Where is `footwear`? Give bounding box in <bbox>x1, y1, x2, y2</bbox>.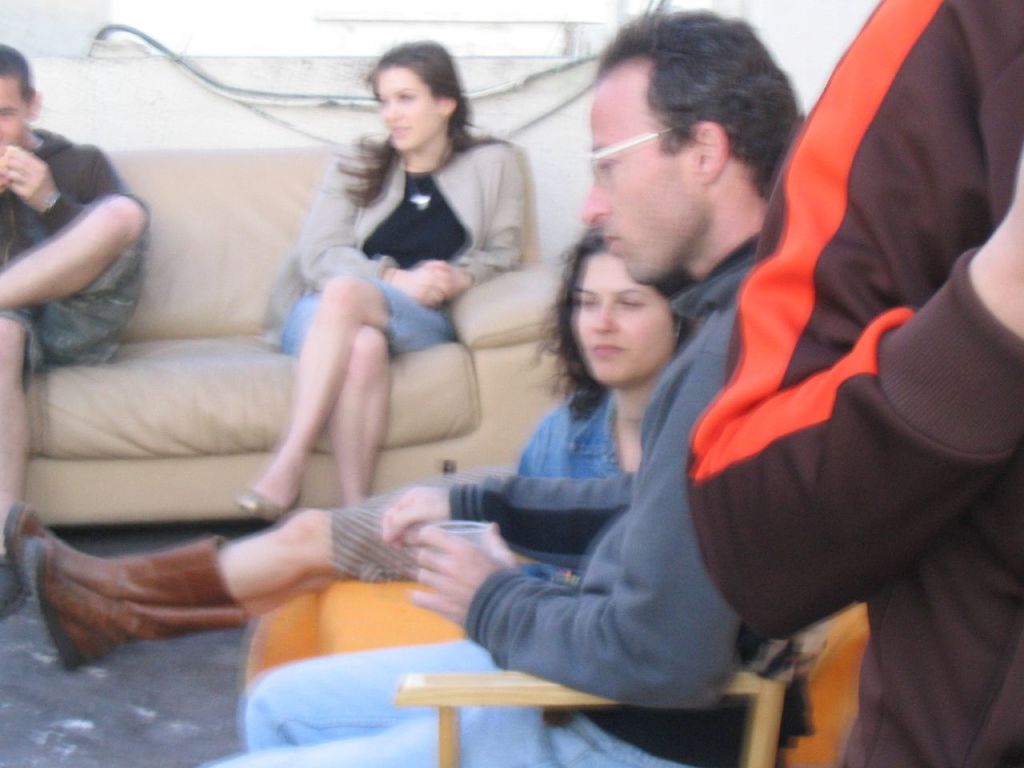
<bbox>0, 502, 243, 598</bbox>.
